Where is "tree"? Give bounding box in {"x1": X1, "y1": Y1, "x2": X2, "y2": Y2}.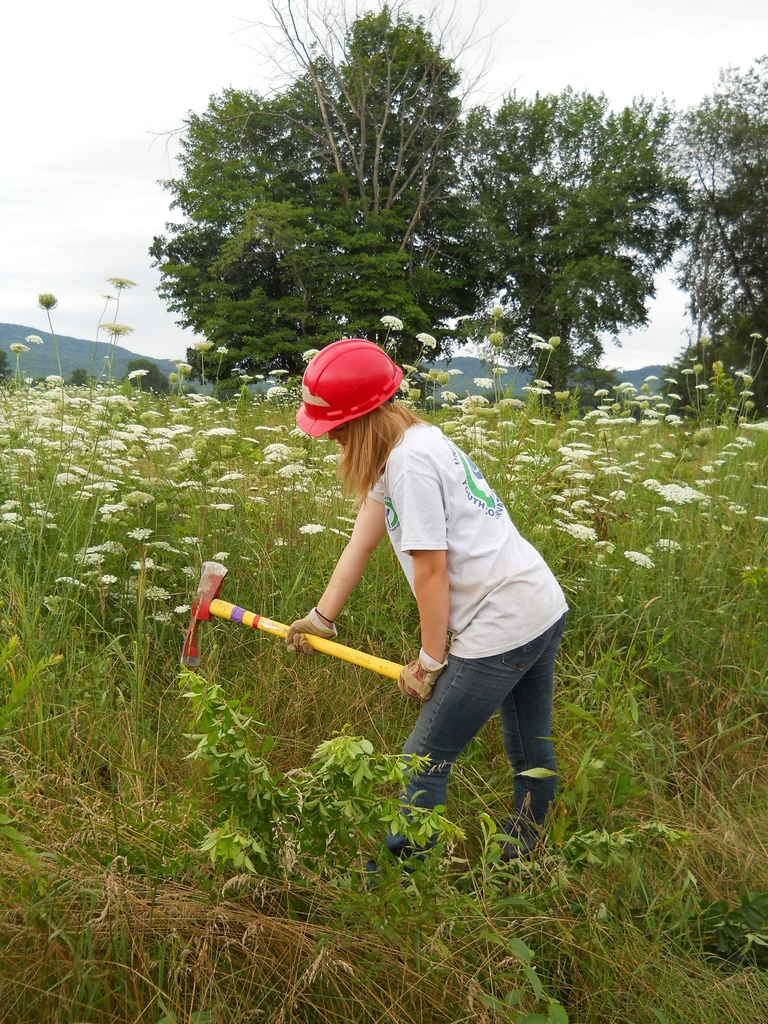
{"x1": 426, "y1": 83, "x2": 688, "y2": 404}.
